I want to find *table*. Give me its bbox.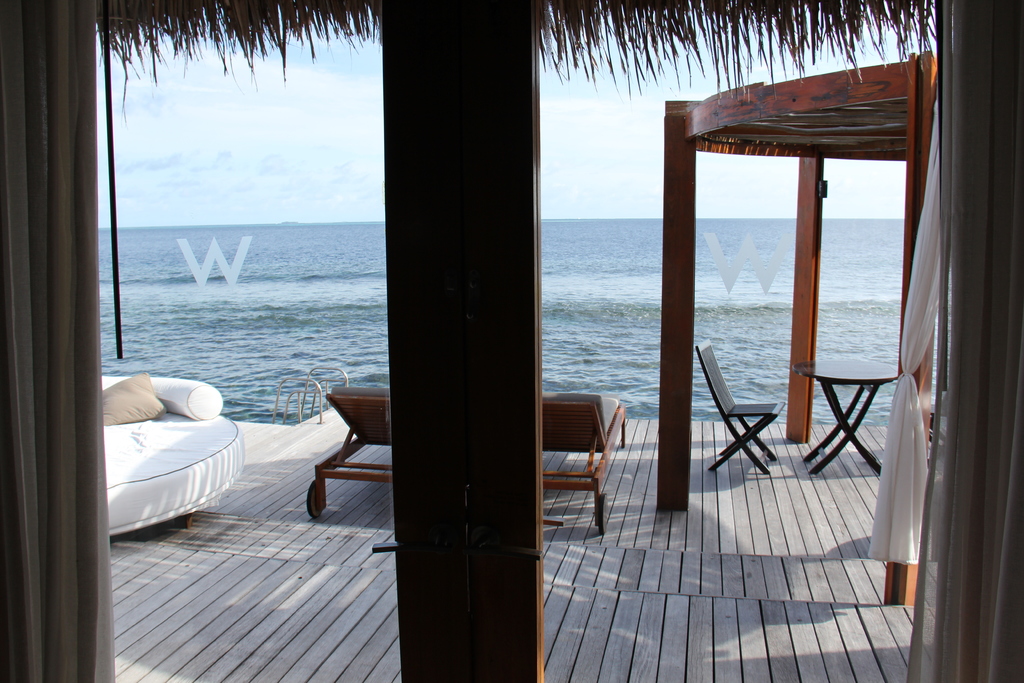
(left=790, top=357, right=906, bottom=476).
